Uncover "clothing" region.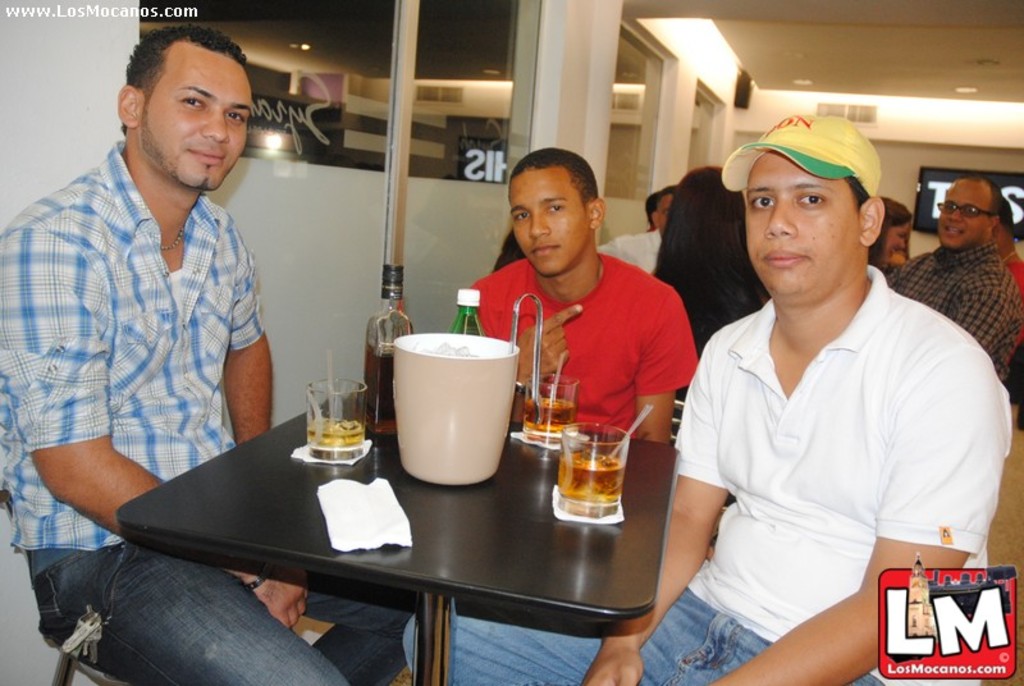
Uncovered: (left=883, top=239, right=1023, bottom=385).
